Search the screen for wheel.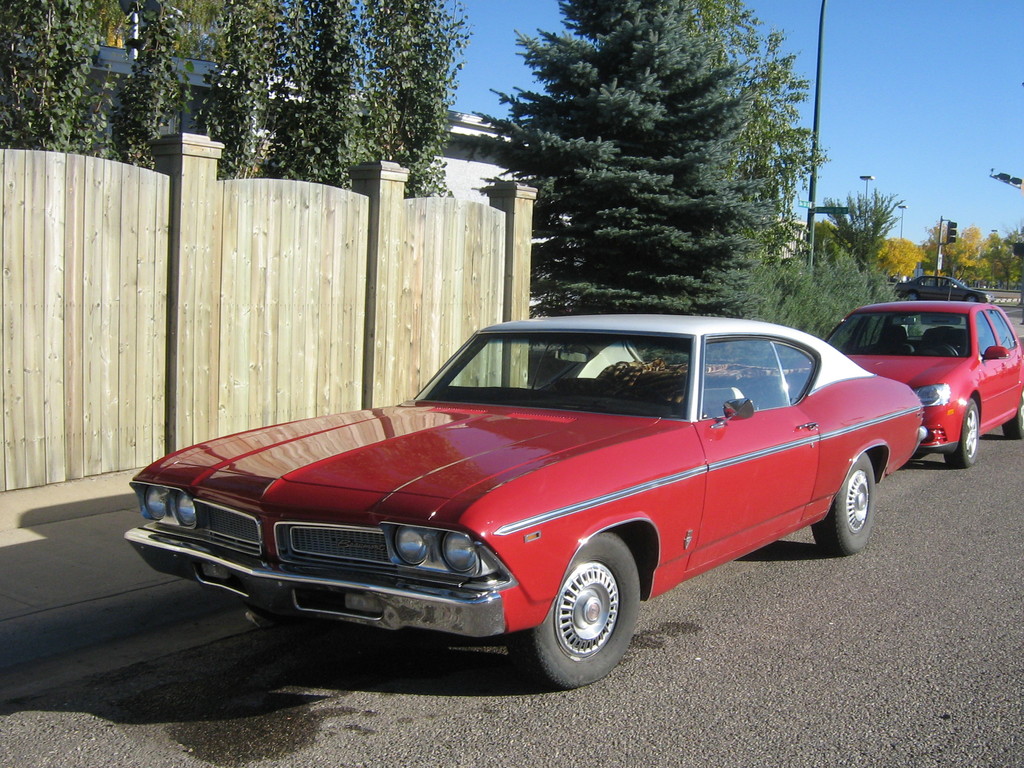
Found at crop(1001, 392, 1023, 442).
